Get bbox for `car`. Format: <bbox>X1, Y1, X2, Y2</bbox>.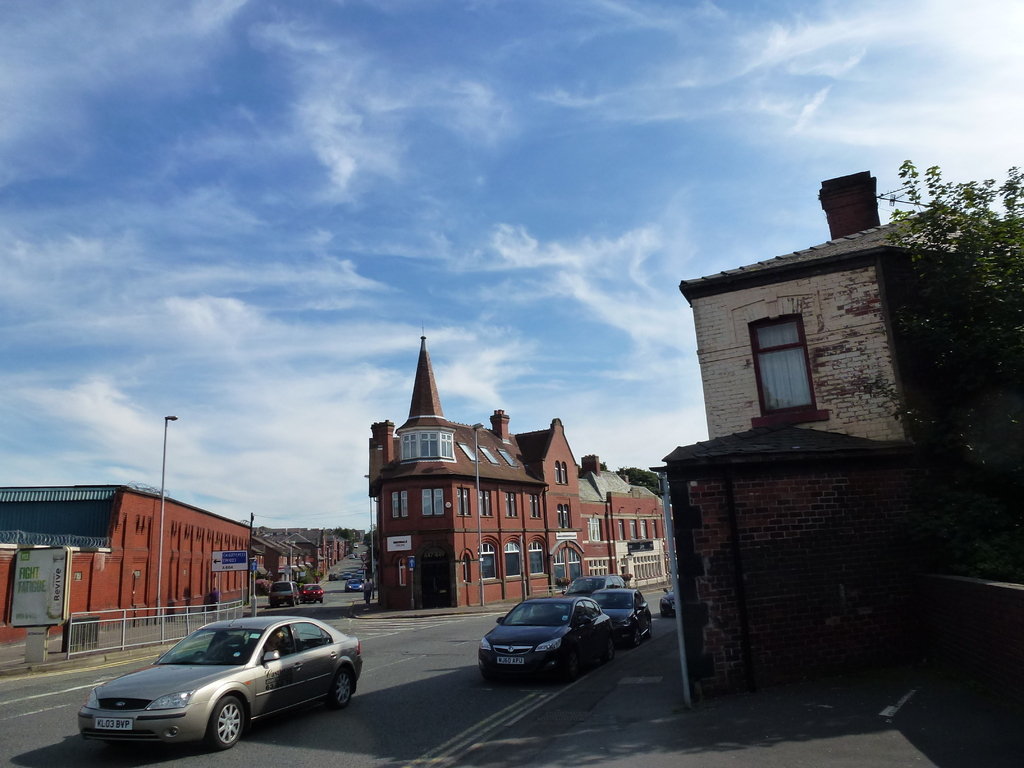
<bbox>561, 575, 627, 595</bbox>.
